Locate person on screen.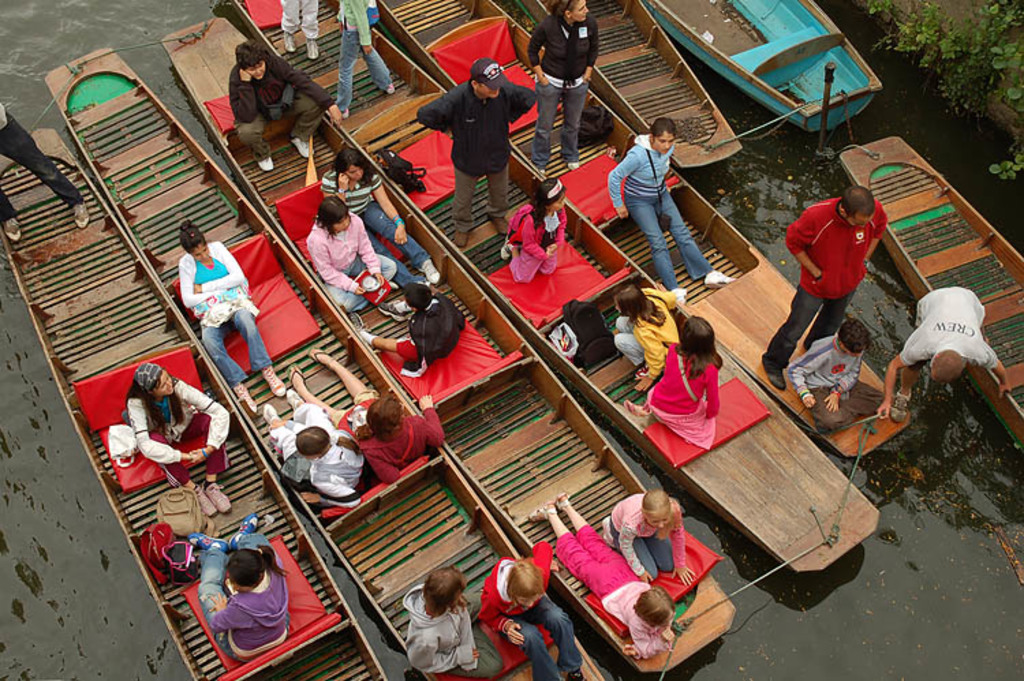
On screen at locate(279, 0, 322, 61).
